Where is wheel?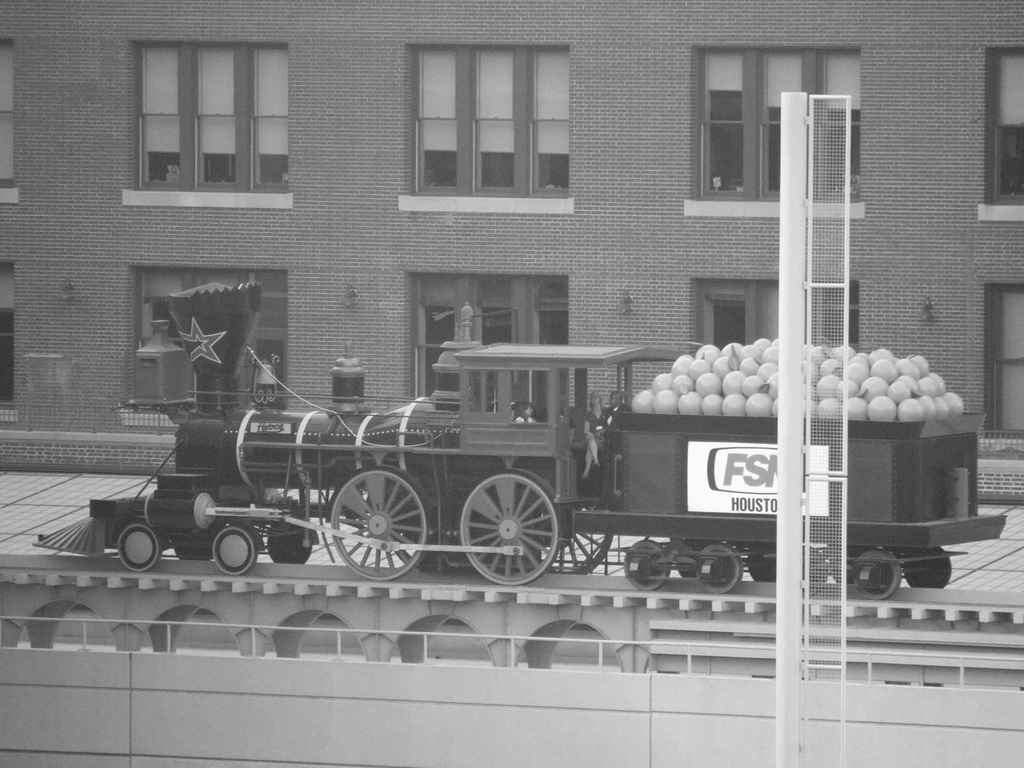
(left=459, top=474, right=561, bottom=587).
